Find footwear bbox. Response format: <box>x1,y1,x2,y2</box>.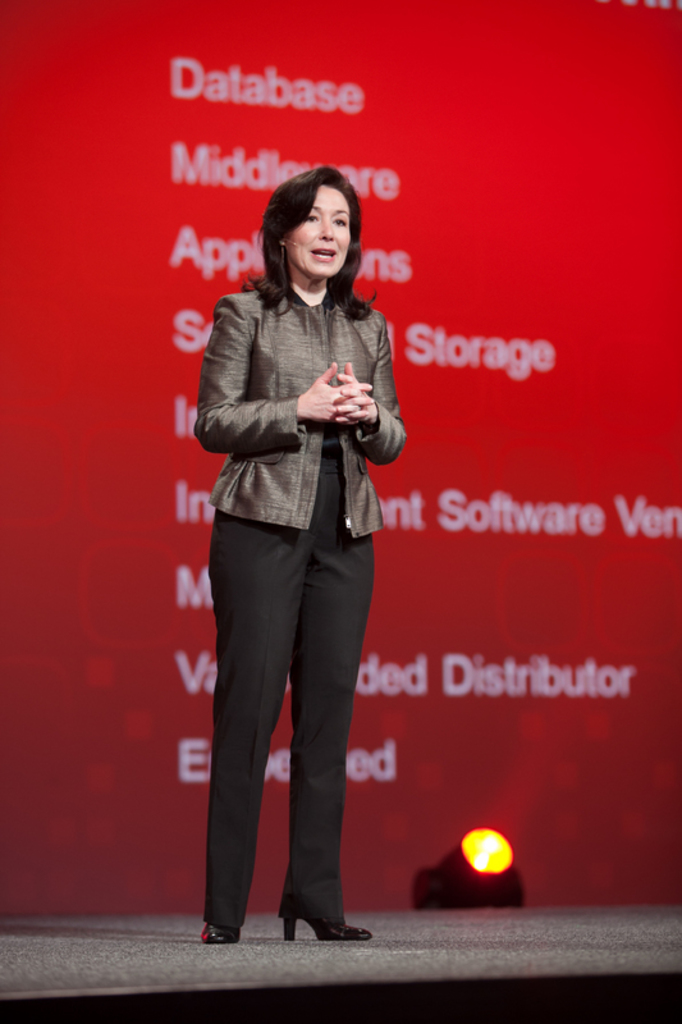
<box>206,914,243,947</box>.
